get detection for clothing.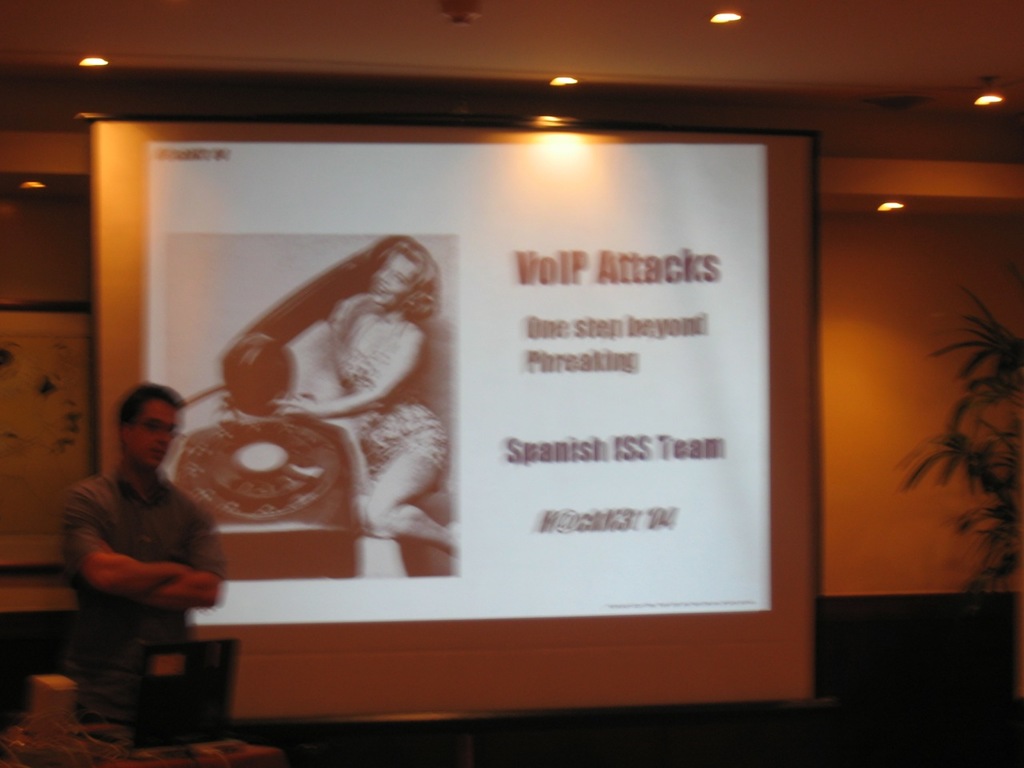
Detection: Rect(327, 286, 455, 496).
